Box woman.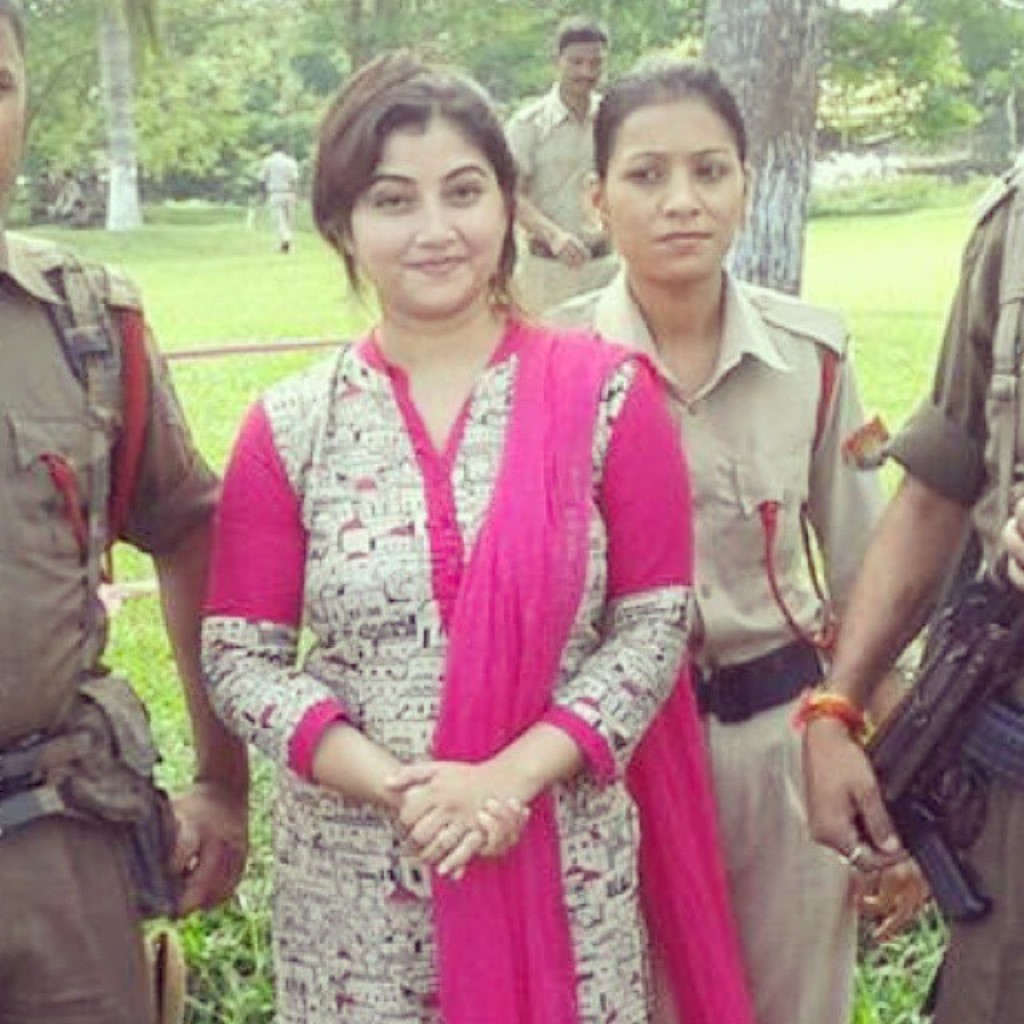
pyautogui.locateOnScreen(515, 51, 909, 1022).
